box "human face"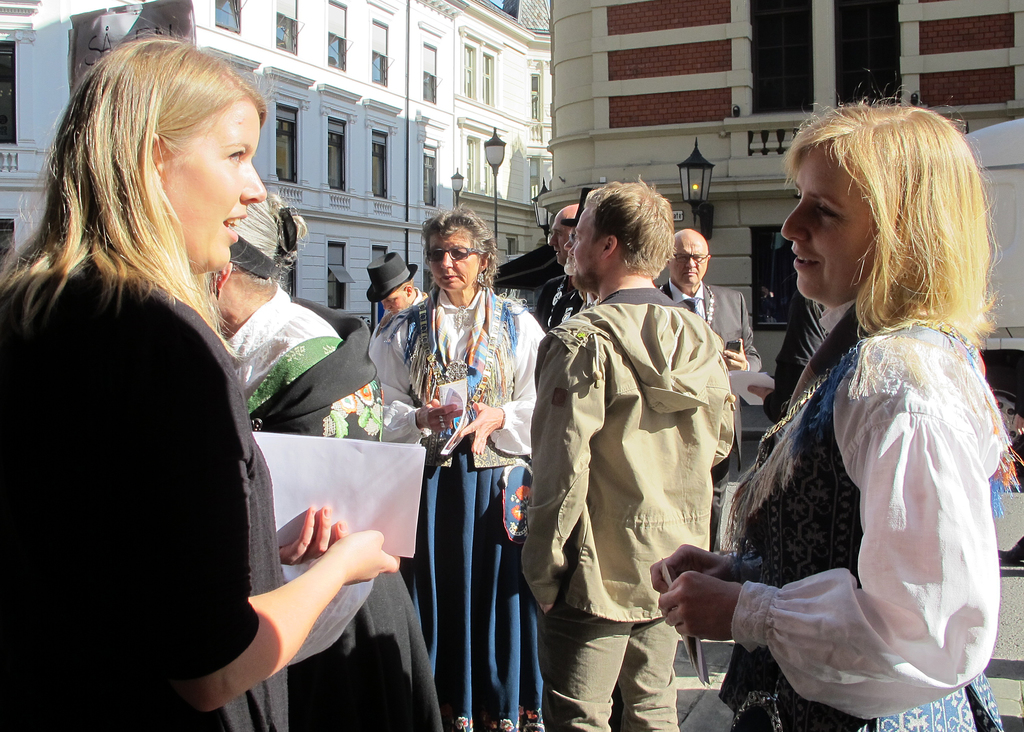
<region>429, 226, 481, 293</region>
